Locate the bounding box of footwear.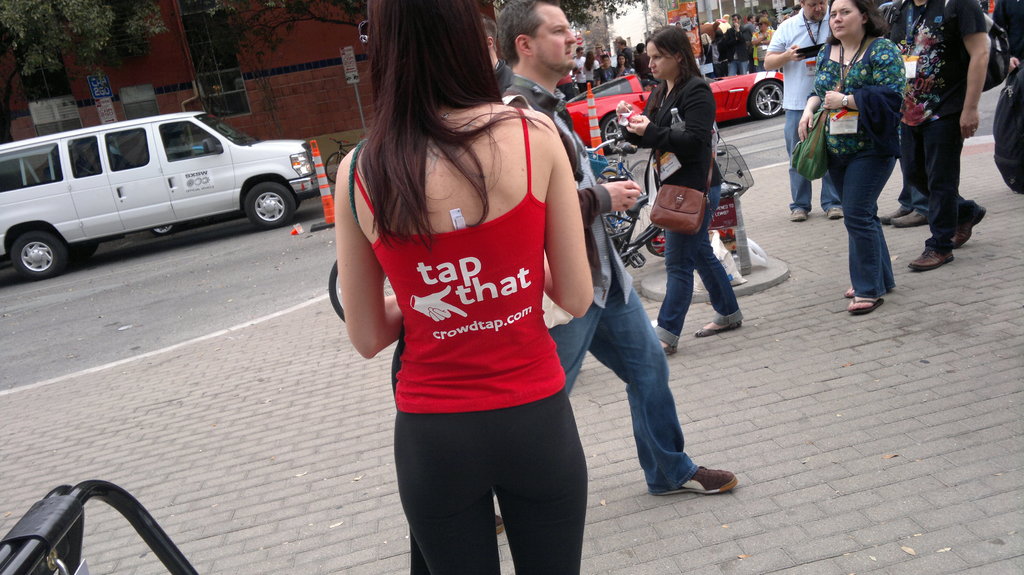
Bounding box: box(687, 319, 743, 338).
